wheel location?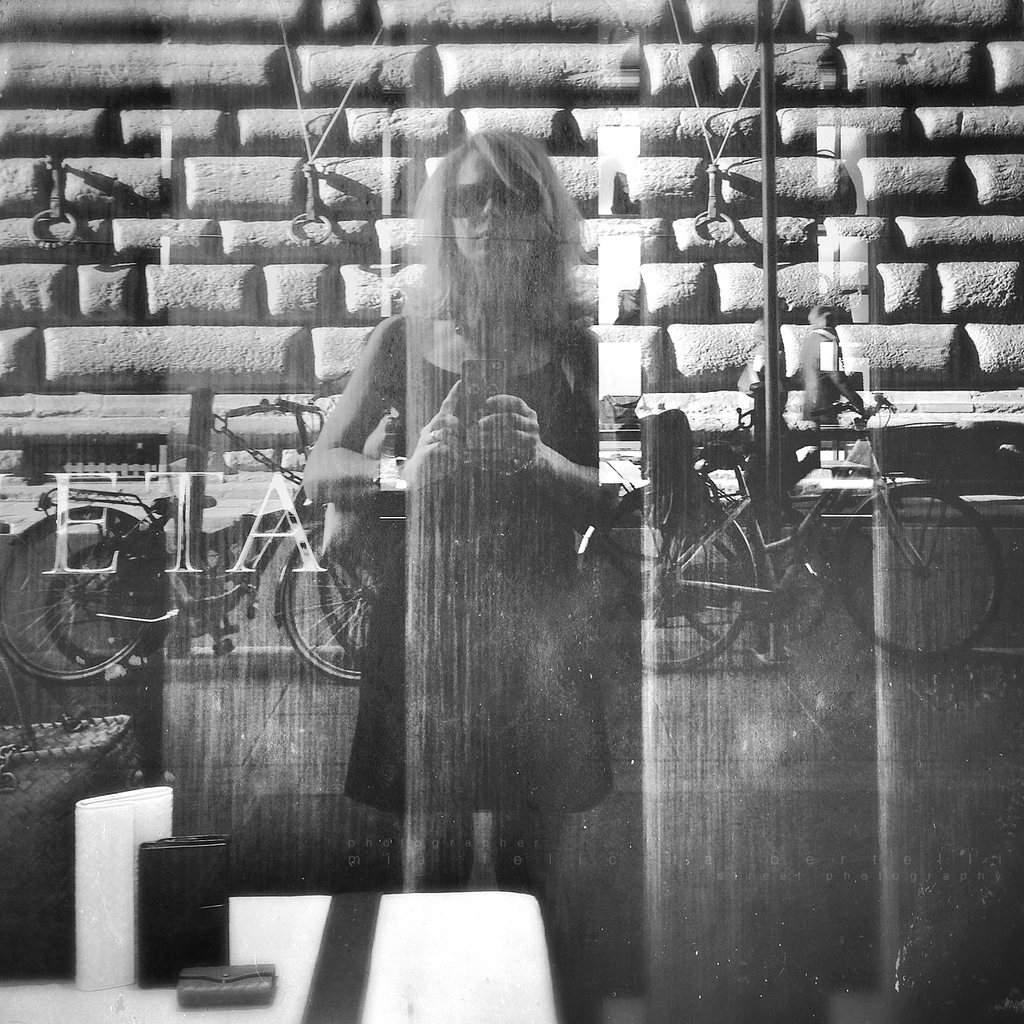
318/551/384/657
